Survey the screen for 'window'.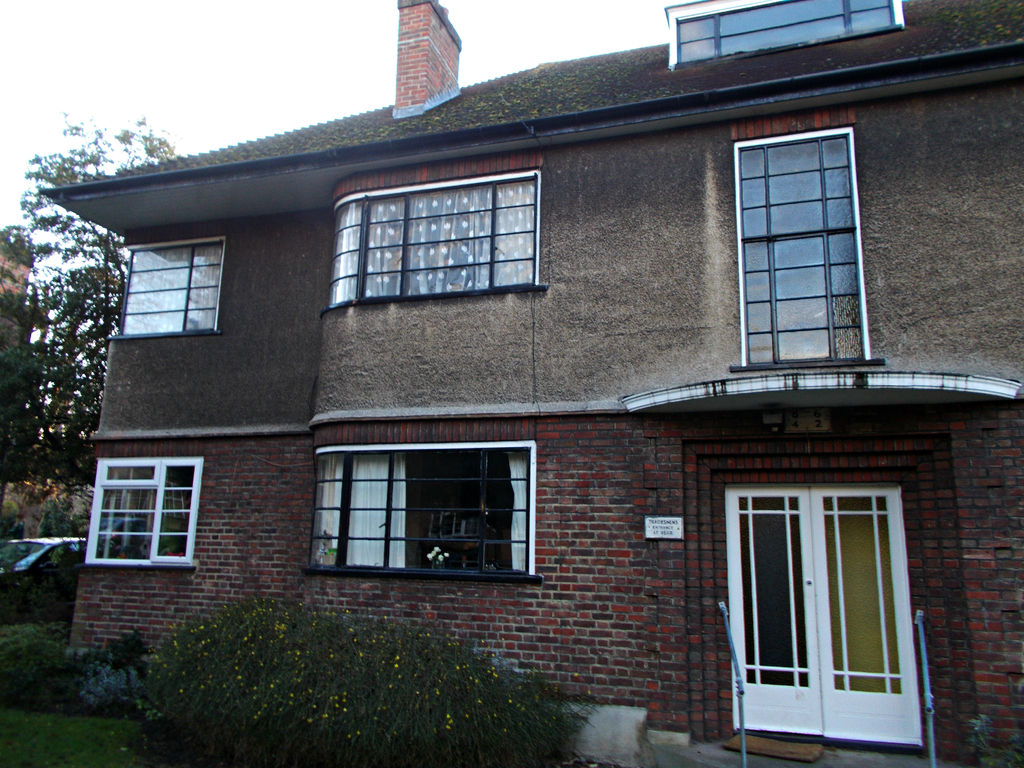
Survey found: (670, 1, 900, 70).
